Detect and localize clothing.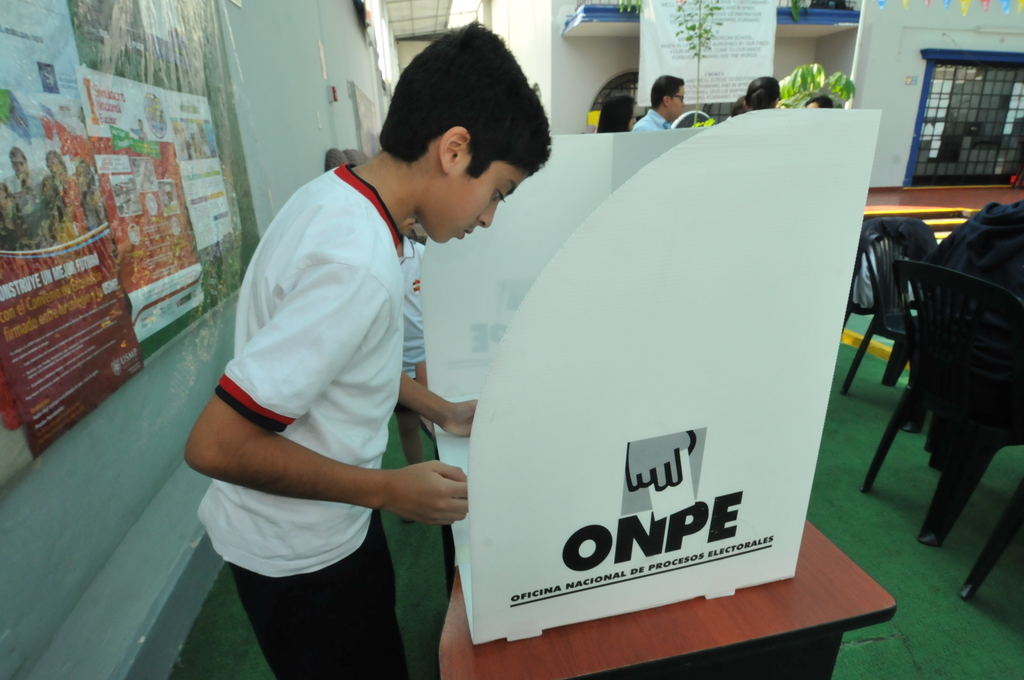
Localized at pyautogui.locateOnScreen(916, 203, 1023, 302).
